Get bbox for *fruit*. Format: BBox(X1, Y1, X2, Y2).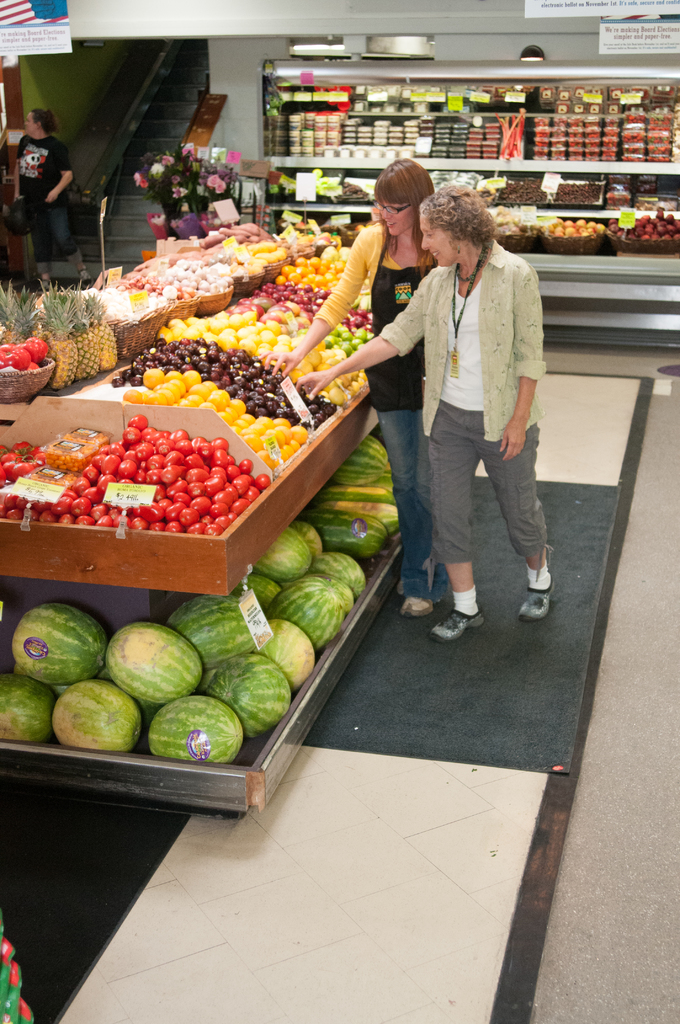
BBox(43, 688, 138, 762).
